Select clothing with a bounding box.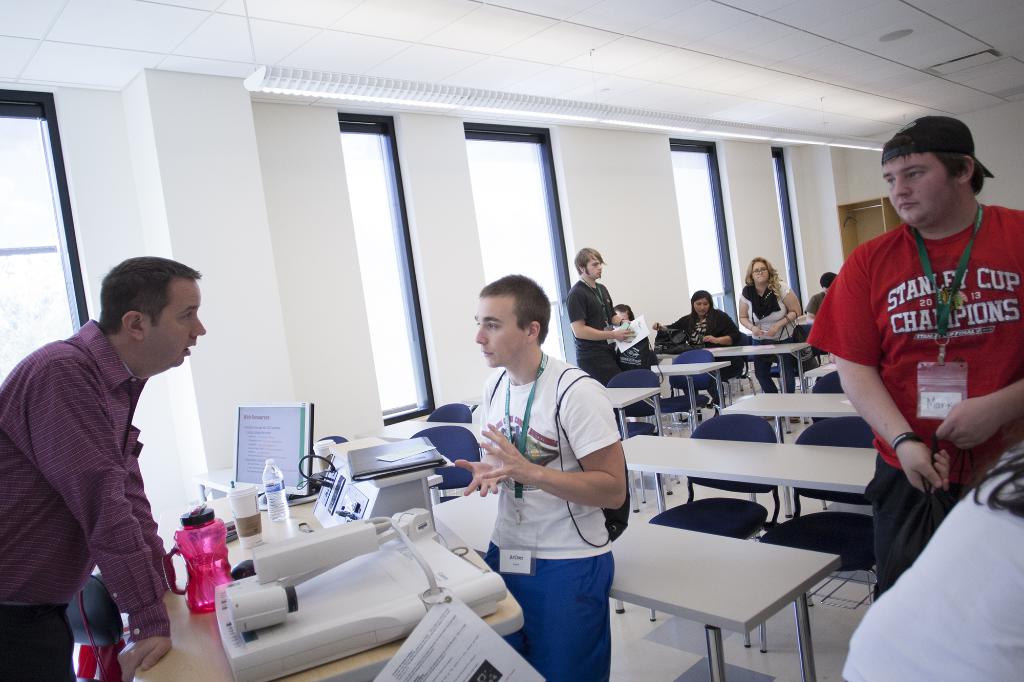
region(838, 437, 1023, 681).
